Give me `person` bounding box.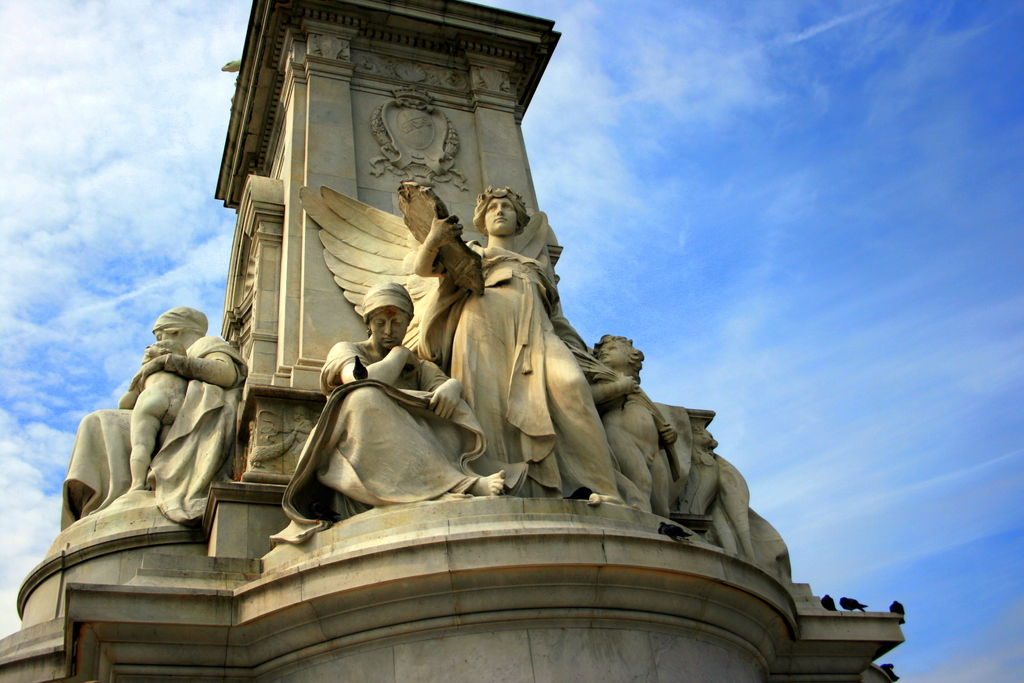
(401, 179, 620, 504).
